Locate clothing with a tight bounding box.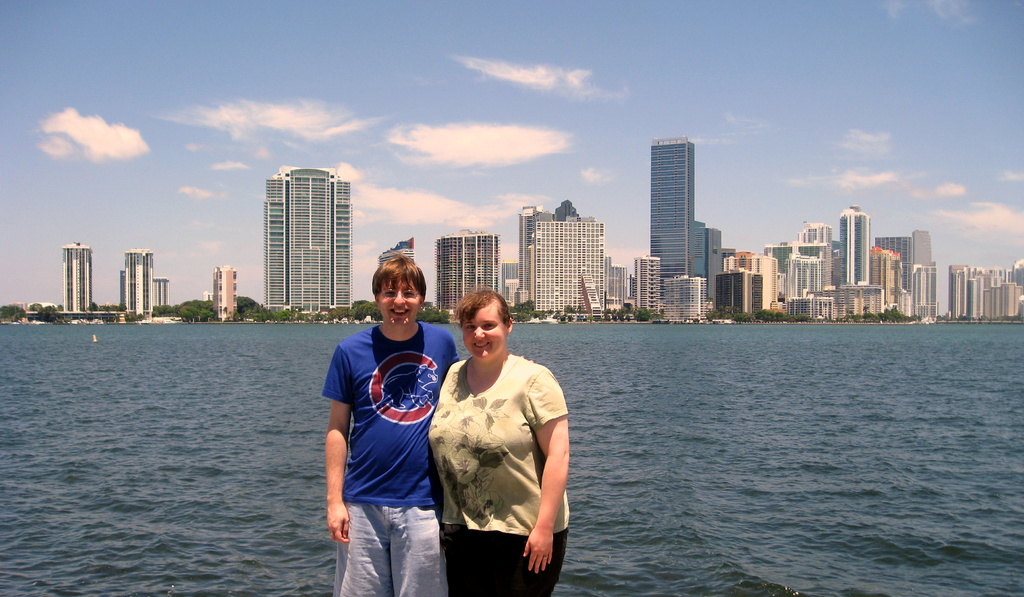
bbox=(427, 353, 573, 596).
